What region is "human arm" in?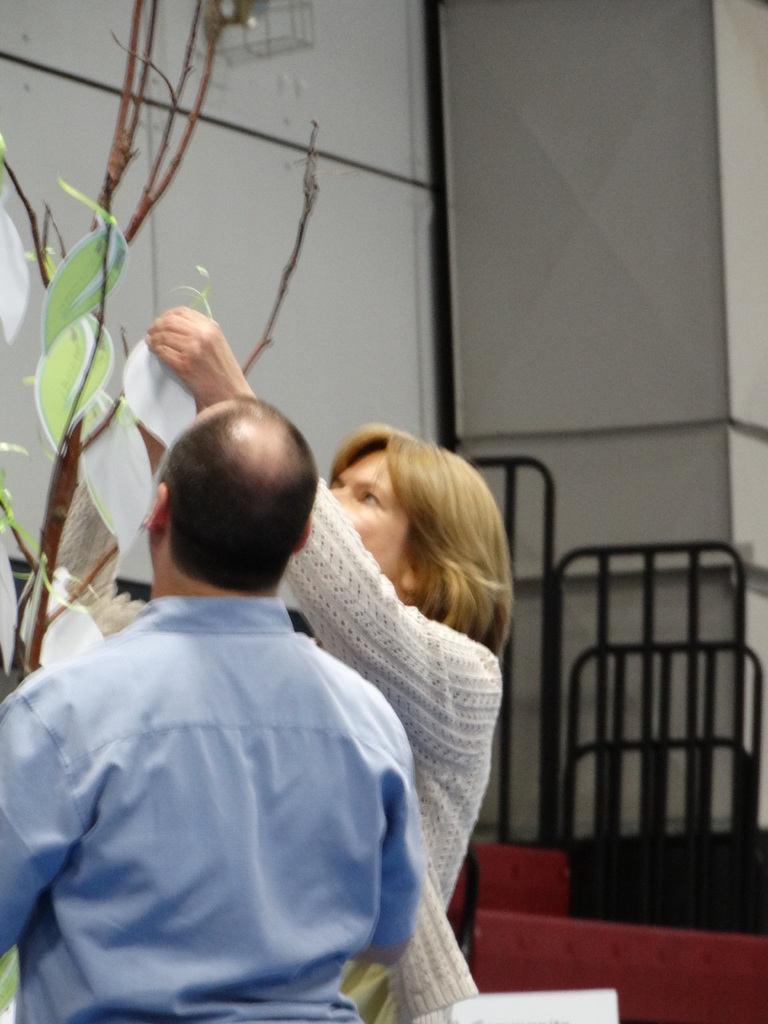
360/687/429/963.
